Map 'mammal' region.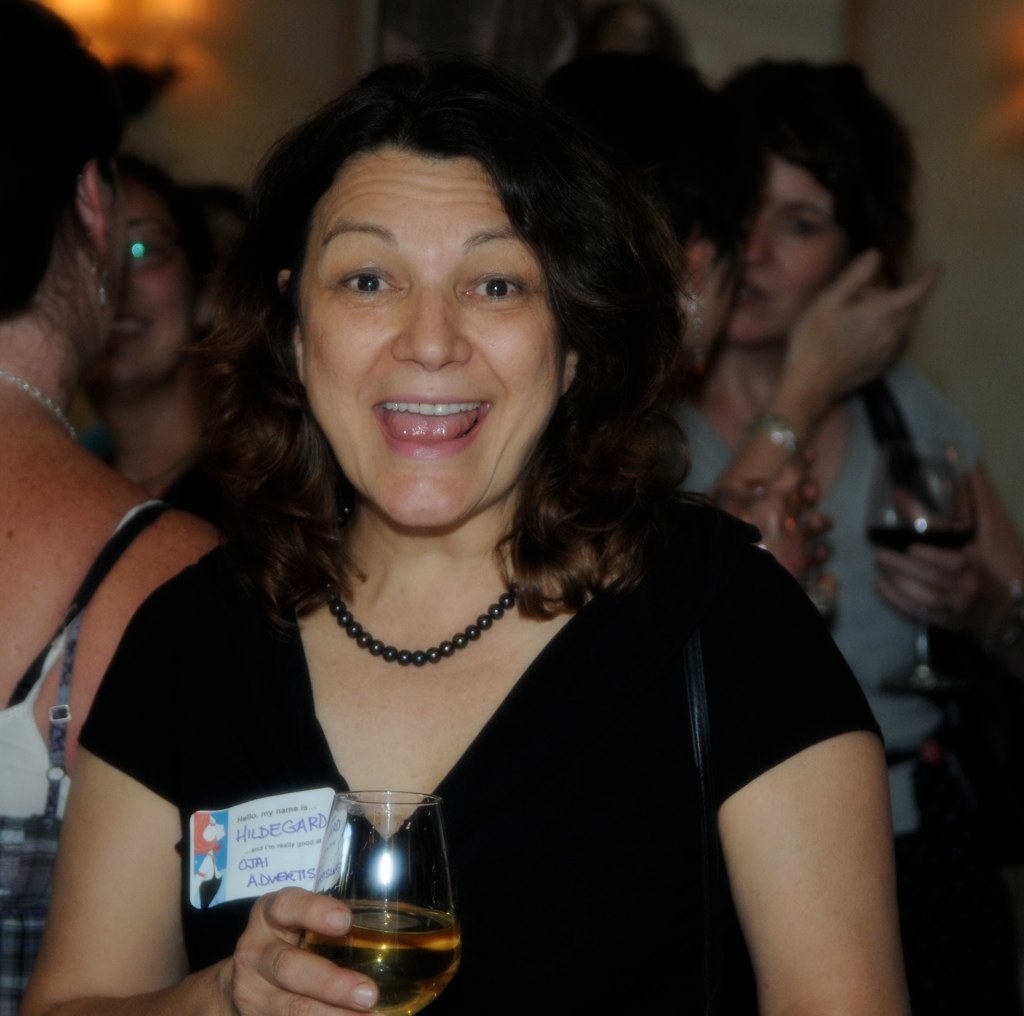
Mapped to 707,47,987,856.
